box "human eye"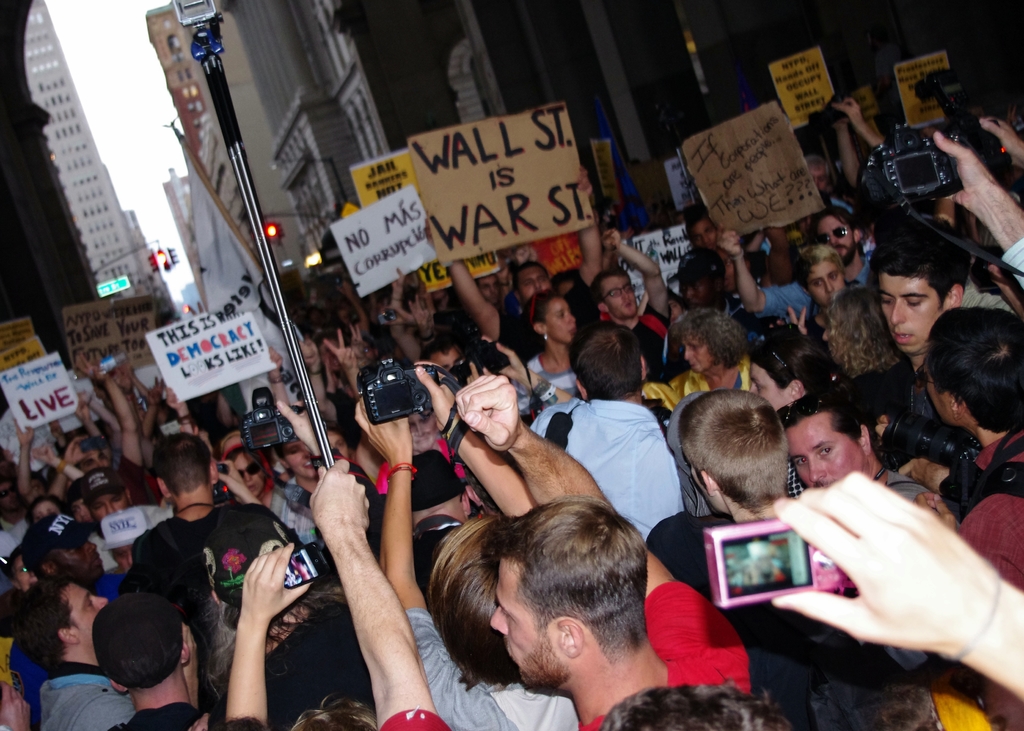
bbox=[815, 448, 832, 460]
